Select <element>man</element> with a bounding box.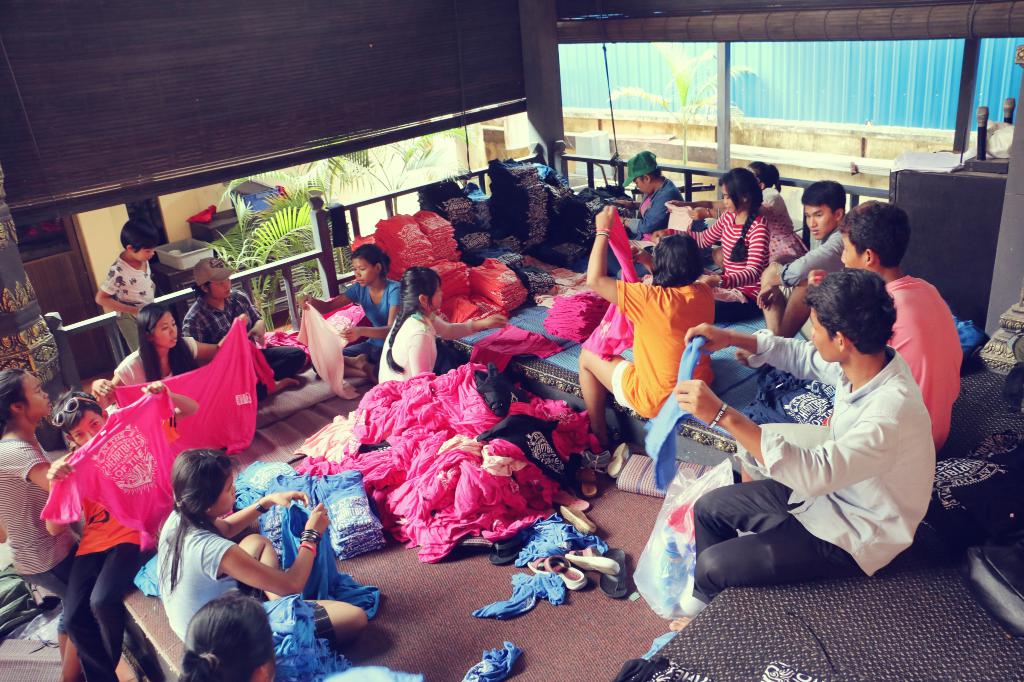
crop(668, 268, 943, 638).
